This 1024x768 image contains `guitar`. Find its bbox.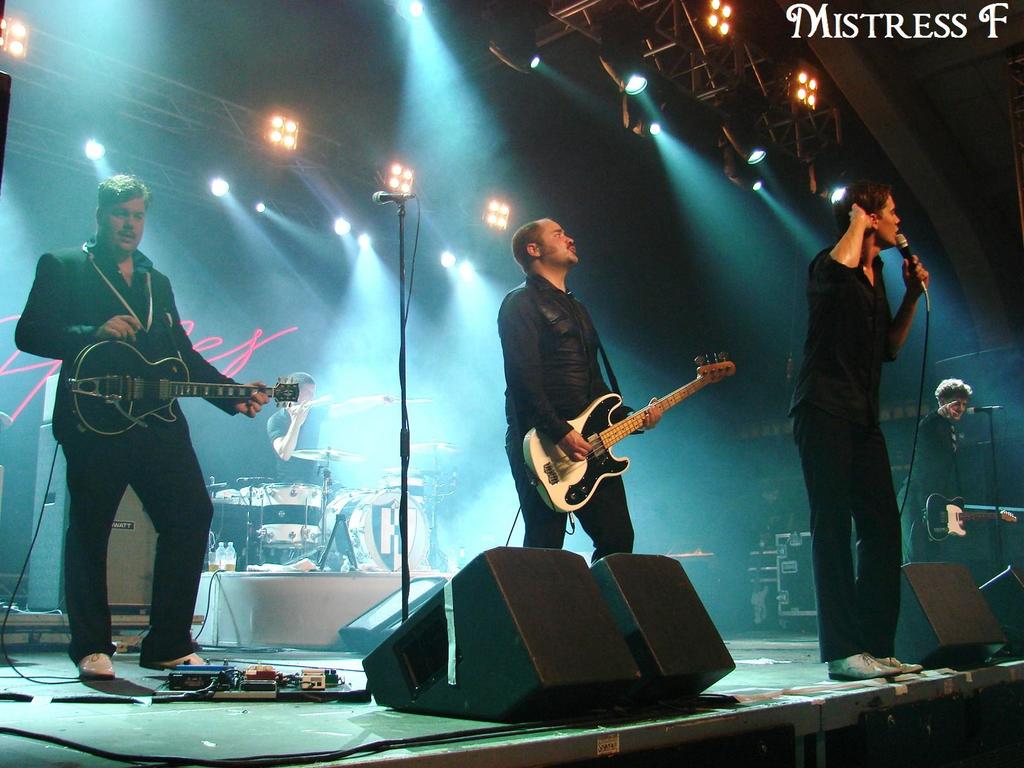
(920,497,1023,543).
